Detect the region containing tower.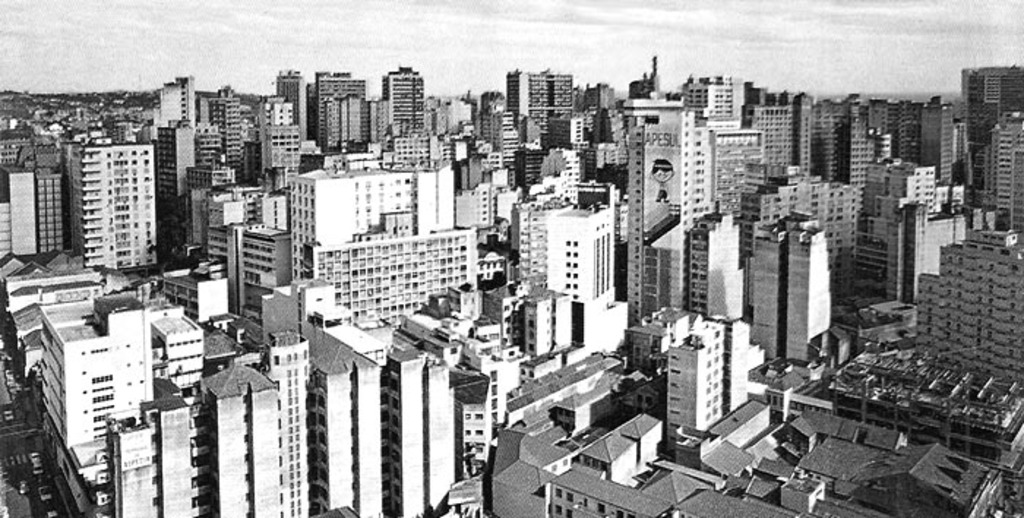
x1=157 y1=120 x2=197 y2=253.
